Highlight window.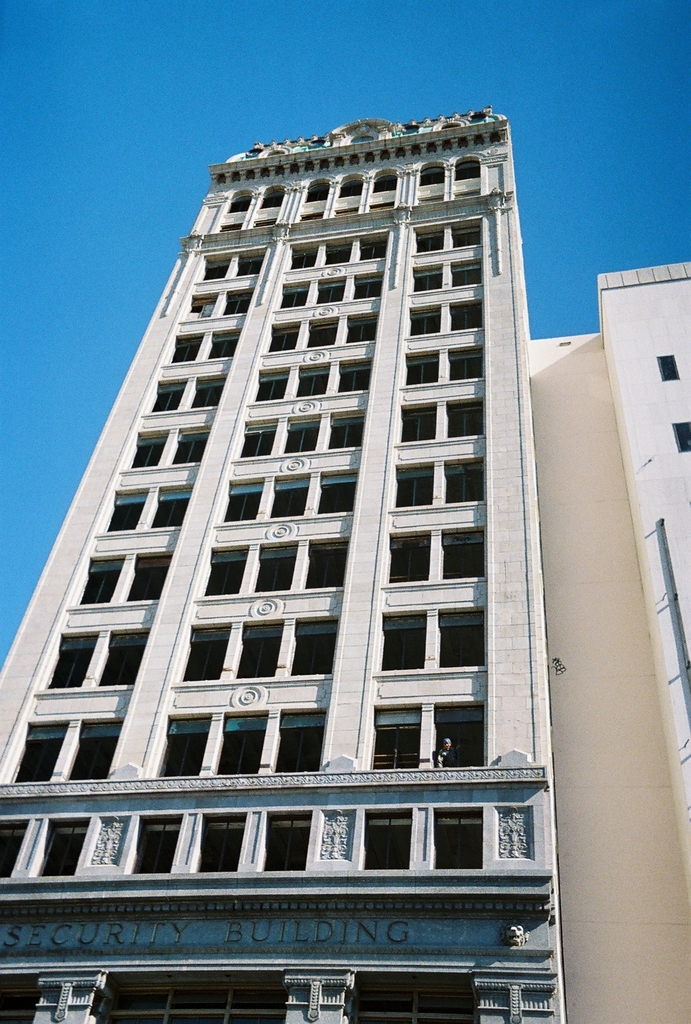
Highlighted region: locate(97, 636, 147, 684).
